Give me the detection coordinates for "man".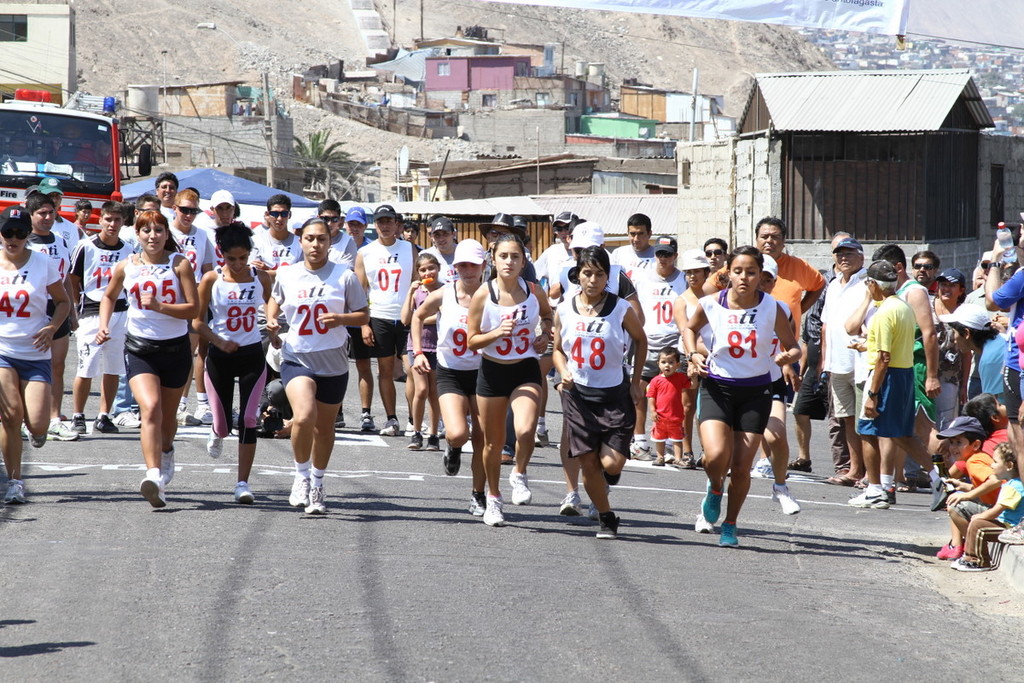
detection(533, 209, 579, 311).
